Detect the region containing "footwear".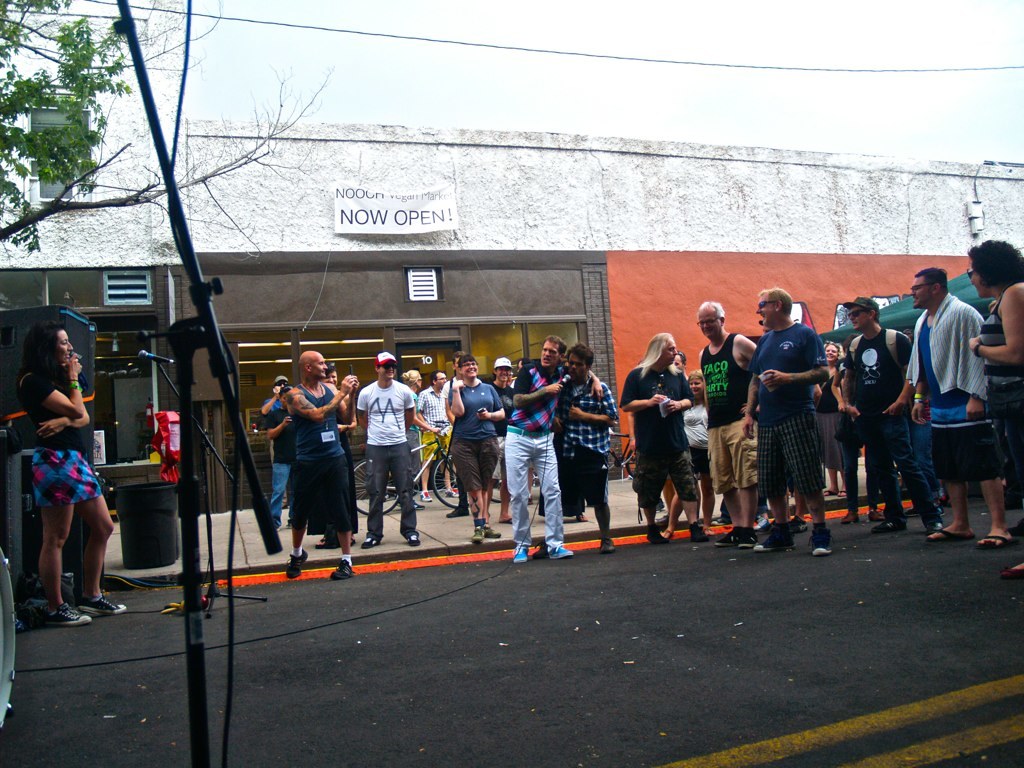
[447, 509, 469, 516].
